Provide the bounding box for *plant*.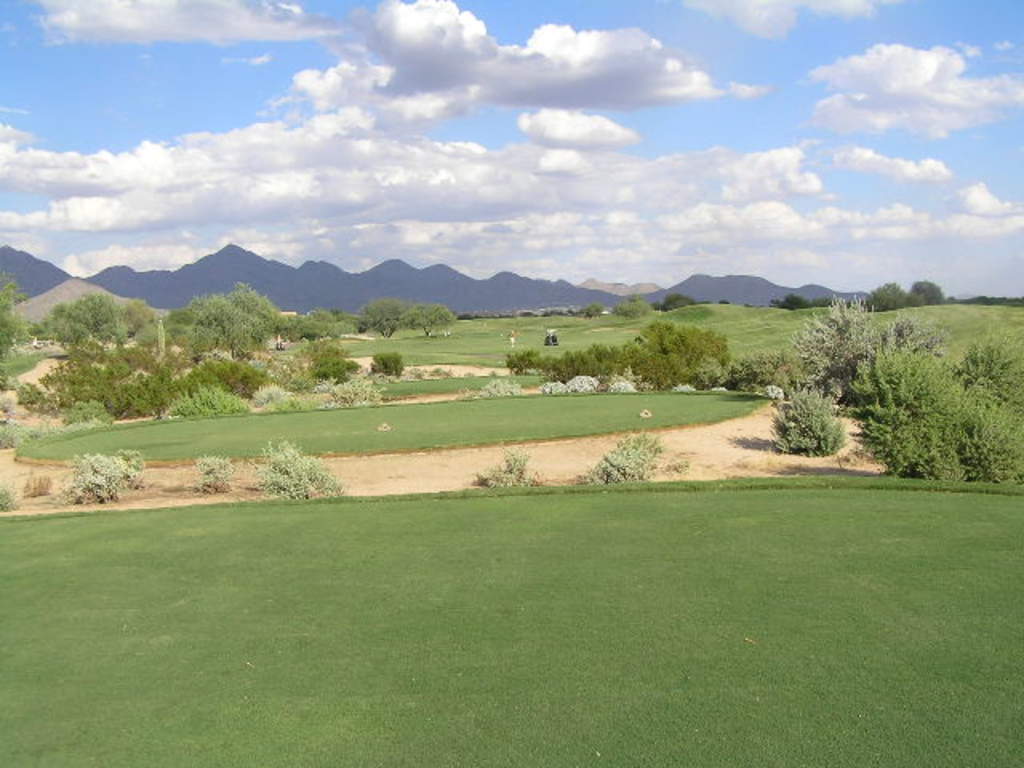
bbox=(781, 272, 947, 406).
